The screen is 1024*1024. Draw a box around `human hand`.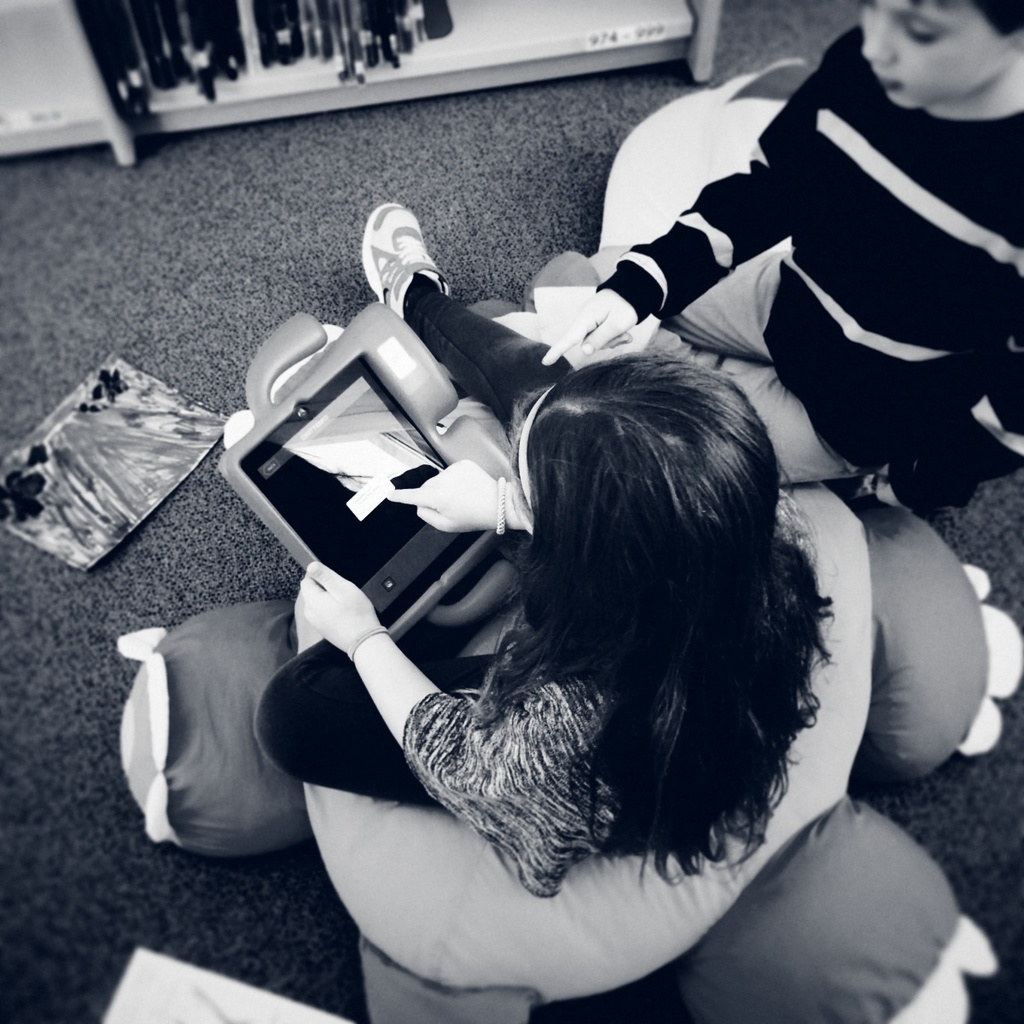
bbox(384, 454, 506, 533).
